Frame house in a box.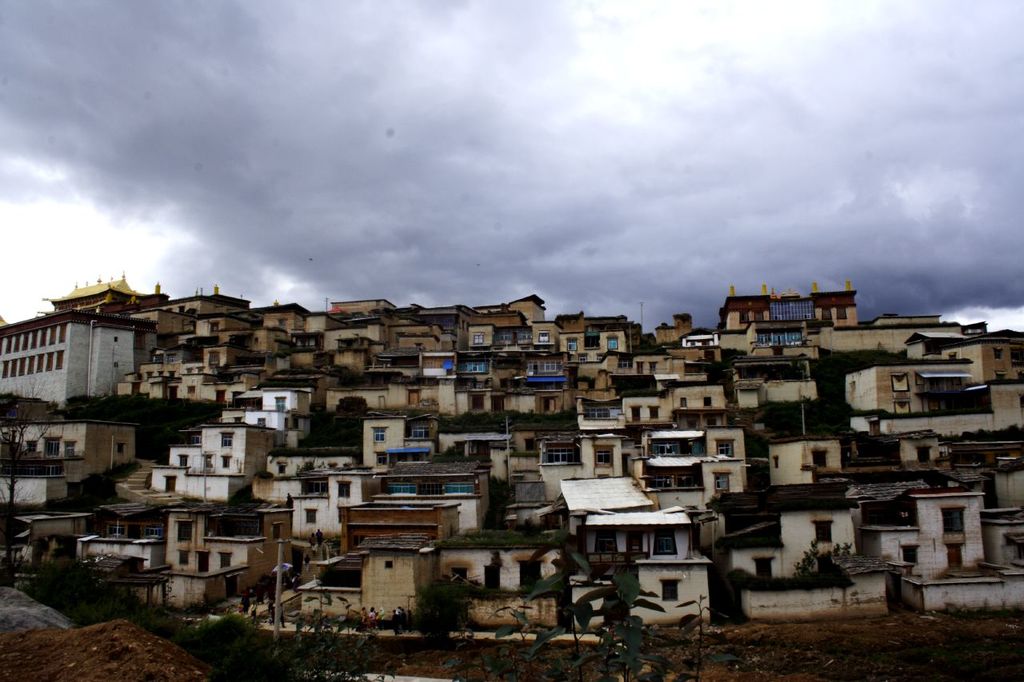
<box>681,326,722,349</box>.
